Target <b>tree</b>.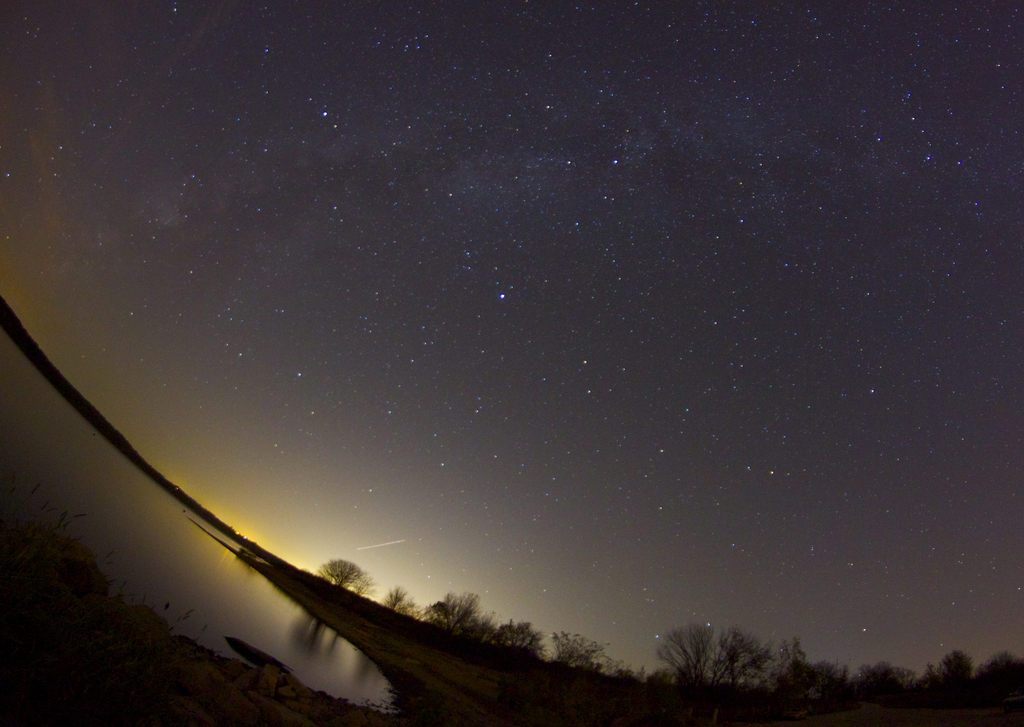
Target region: bbox(321, 558, 383, 600).
